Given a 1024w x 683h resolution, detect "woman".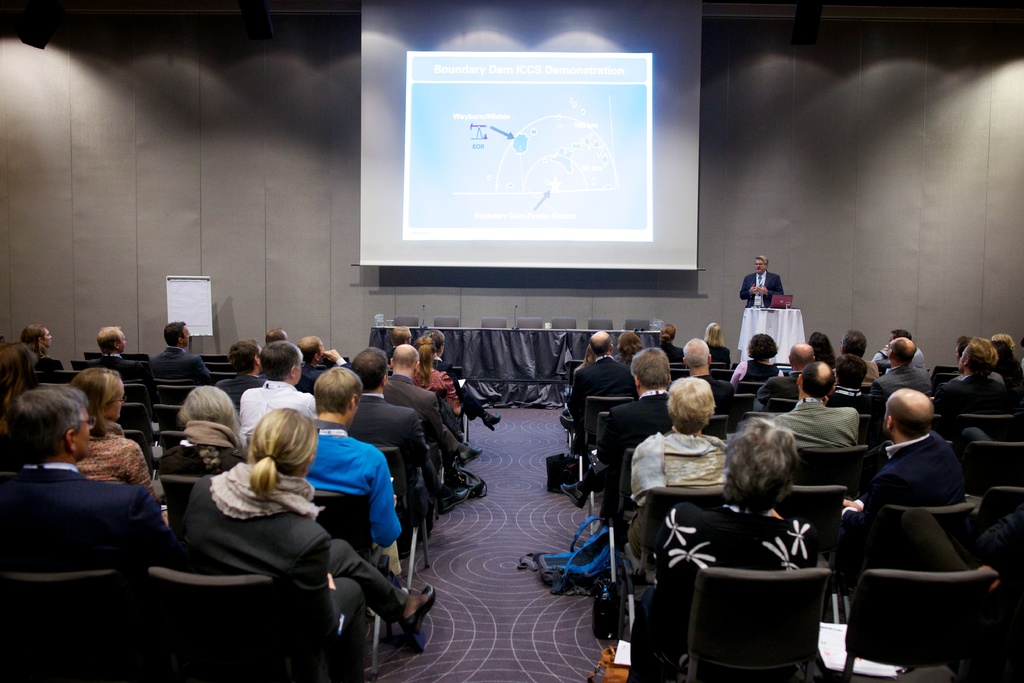
69 362 173 529.
